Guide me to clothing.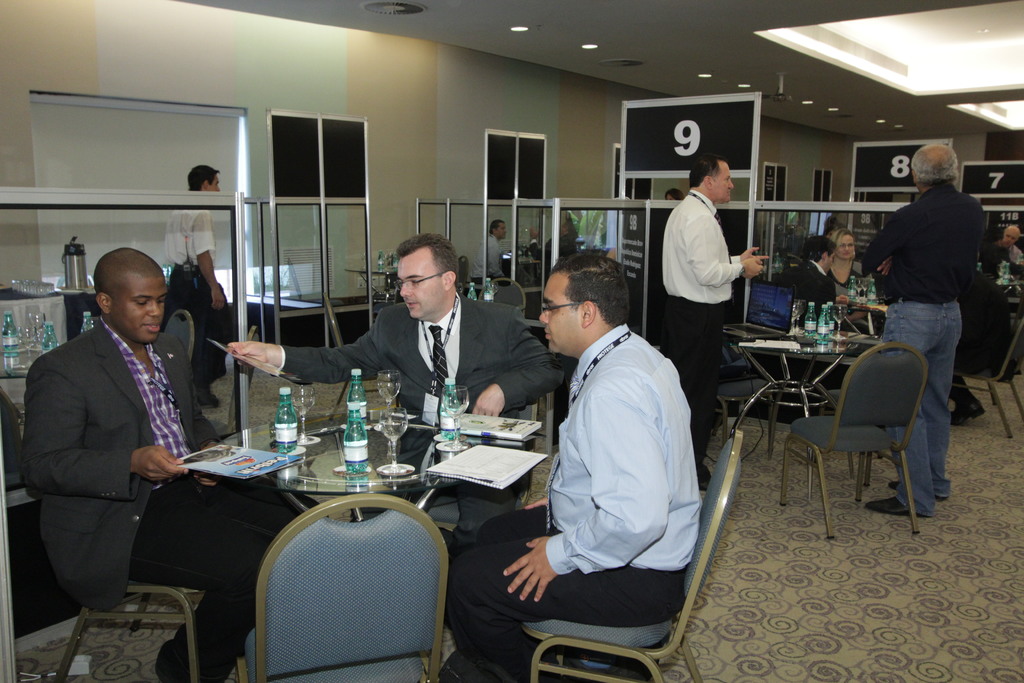
Guidance: {"x1": 664, "y1": 189, "x2": 742, "y2": 457}.
